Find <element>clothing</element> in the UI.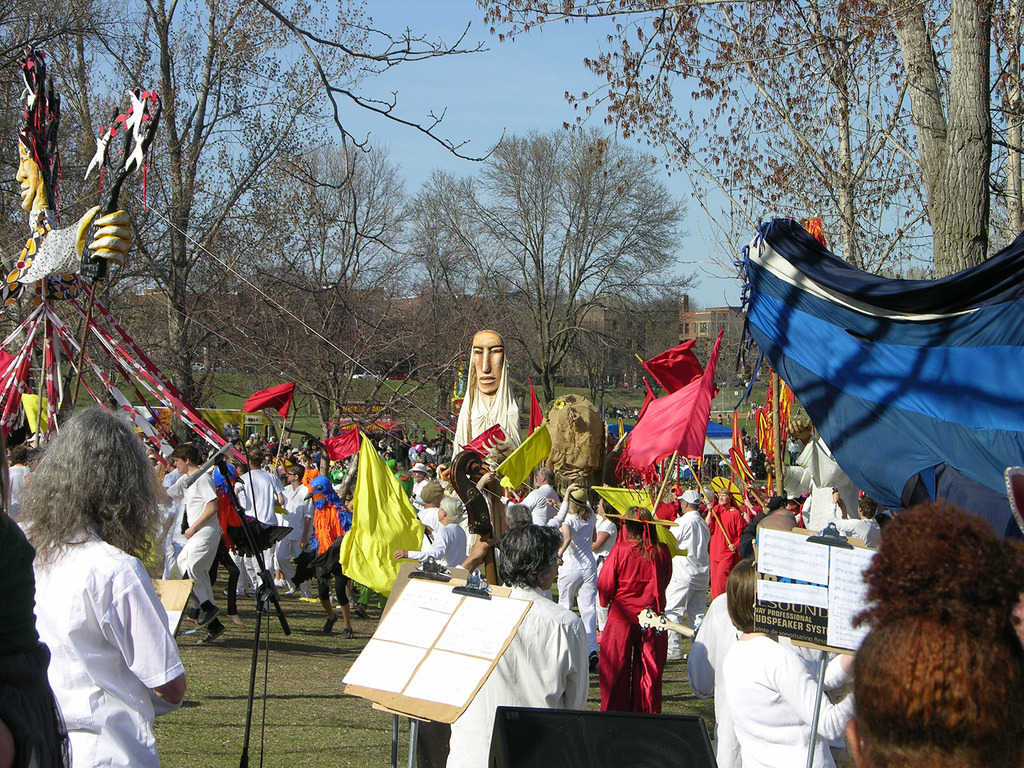
UI element at (x1=703, y1=502, x2=744, y2=598).
